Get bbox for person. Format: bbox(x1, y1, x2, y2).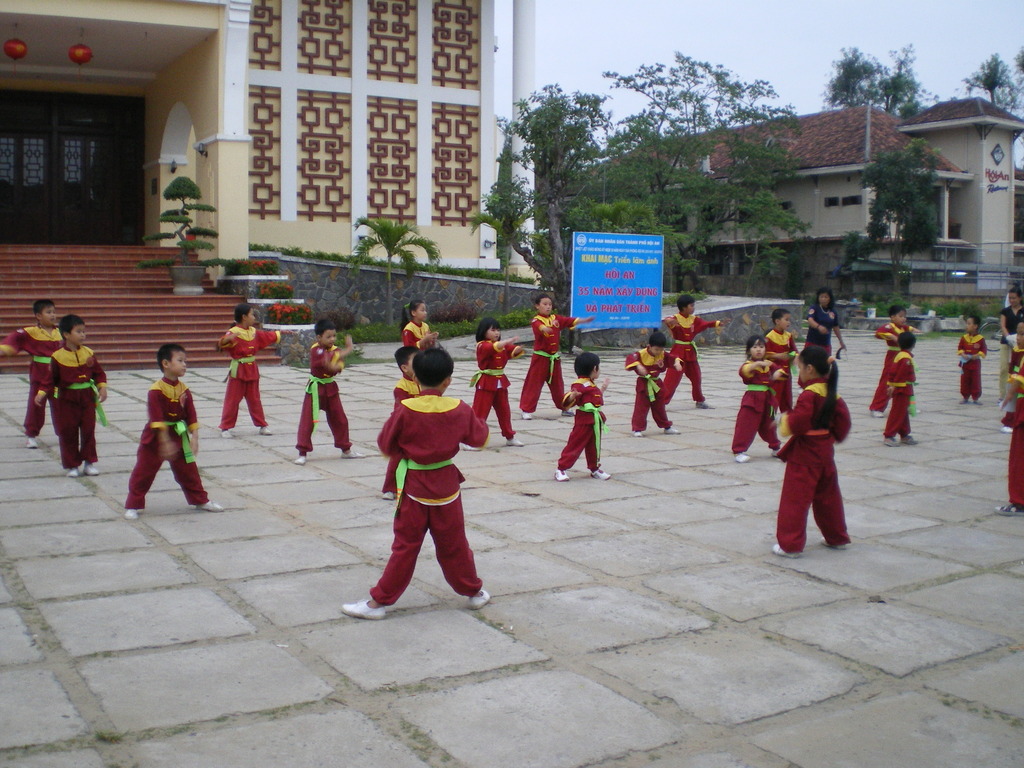
bbox(764, 310, 793, 408).
